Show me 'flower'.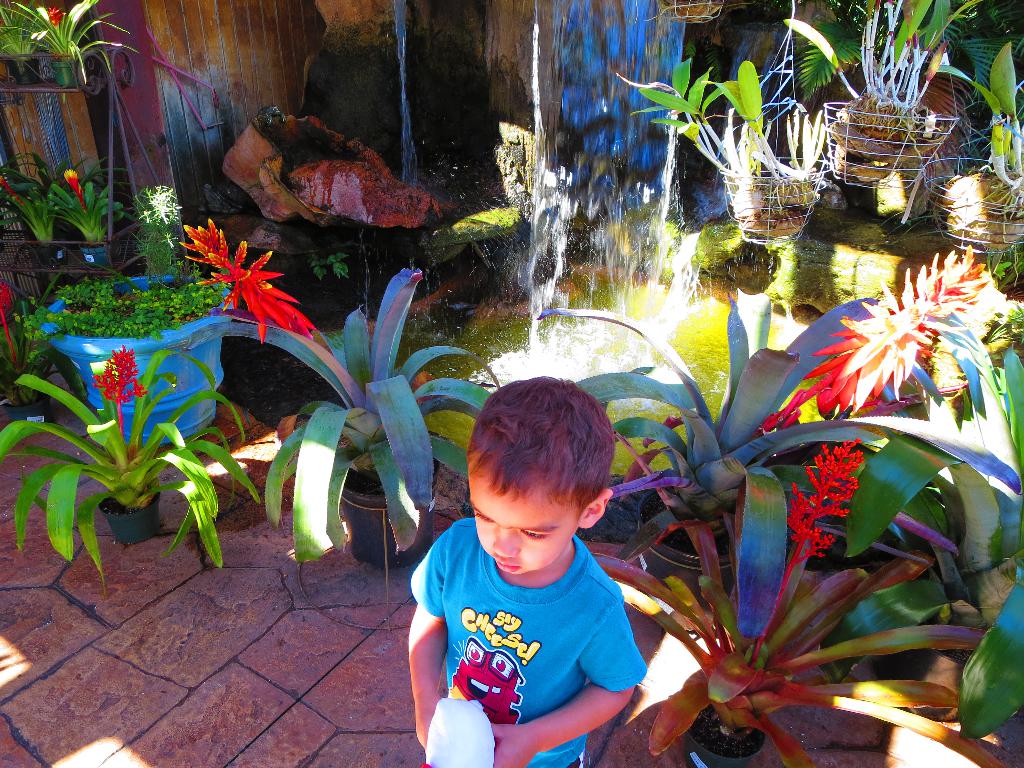
'flower' is here: 138:182:189:225.
